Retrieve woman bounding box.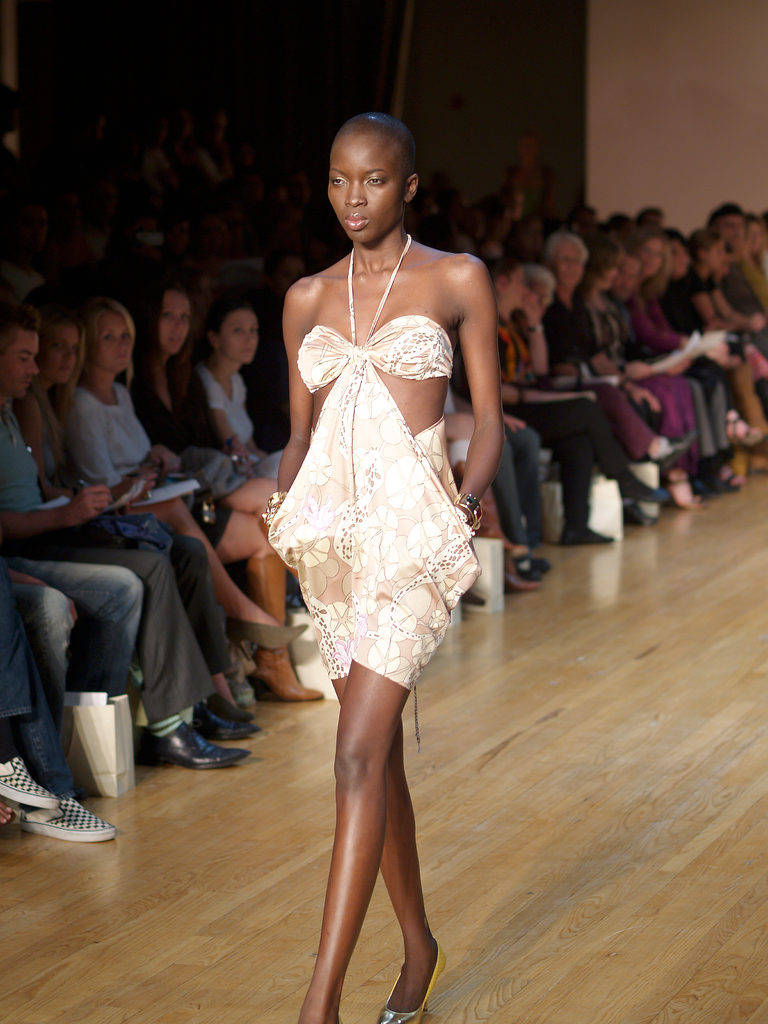
Bounding box: [left=236, top=100, right=518, bottom=957].
